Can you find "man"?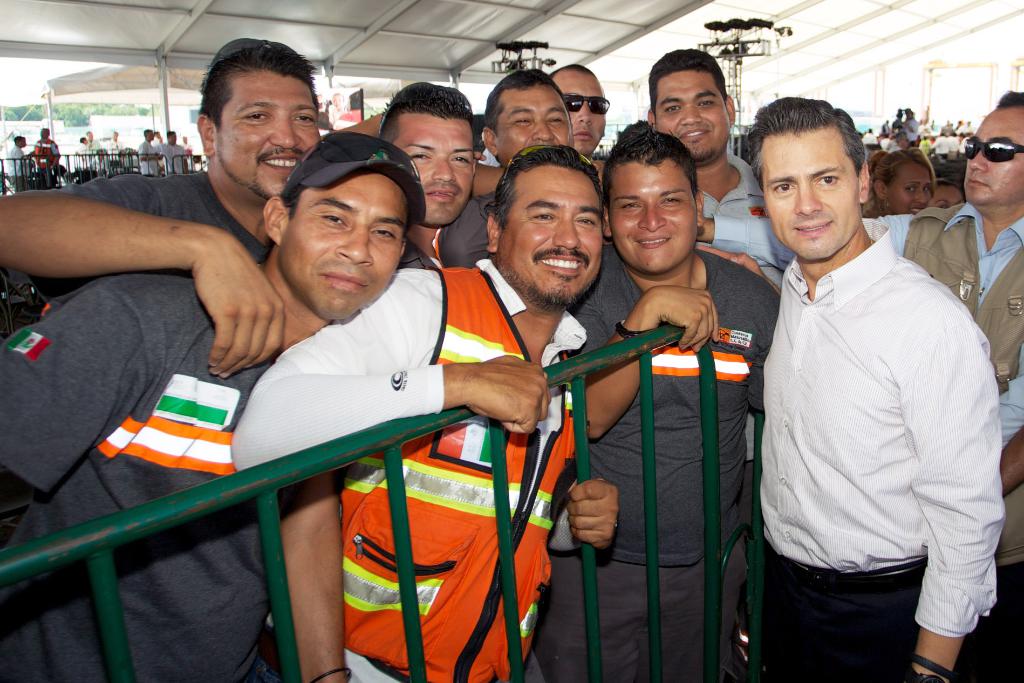
Yes, bounding box: <bbox>439, 70, 578, 271</bbox>.
